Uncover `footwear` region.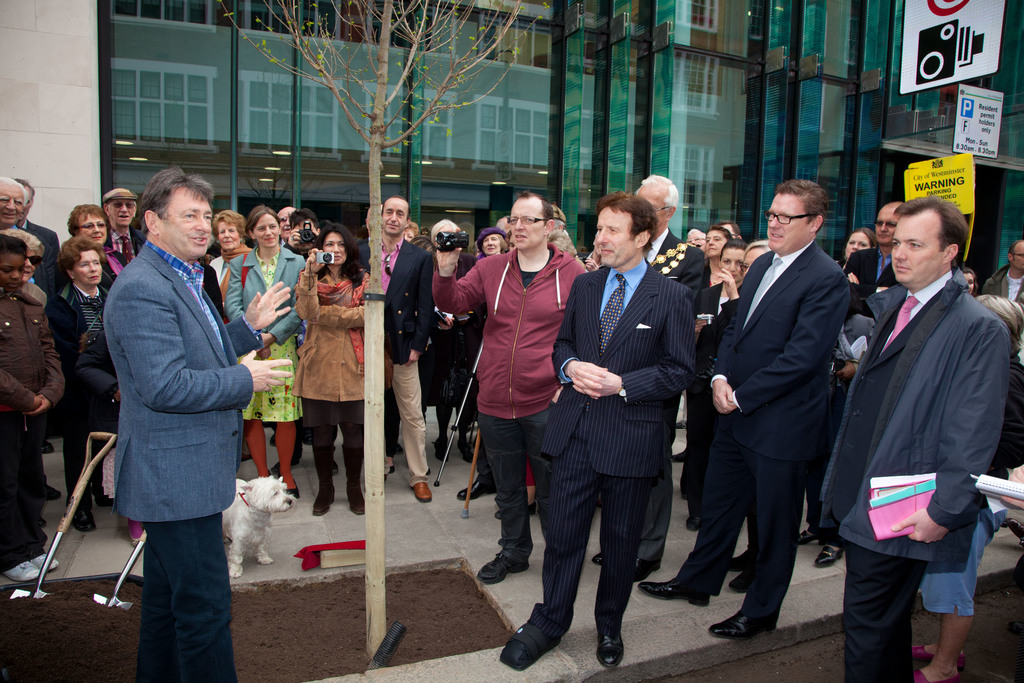
Uncovered: 816,544,842,570.
